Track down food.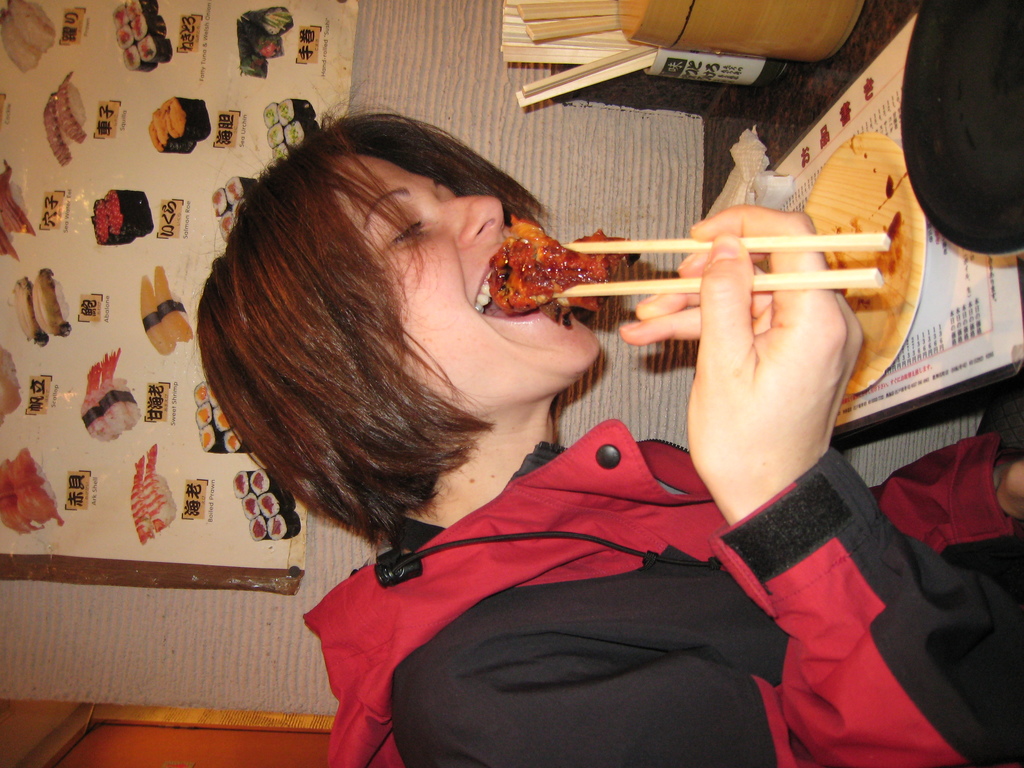
Tracked to (210, 172, 260, 244).
